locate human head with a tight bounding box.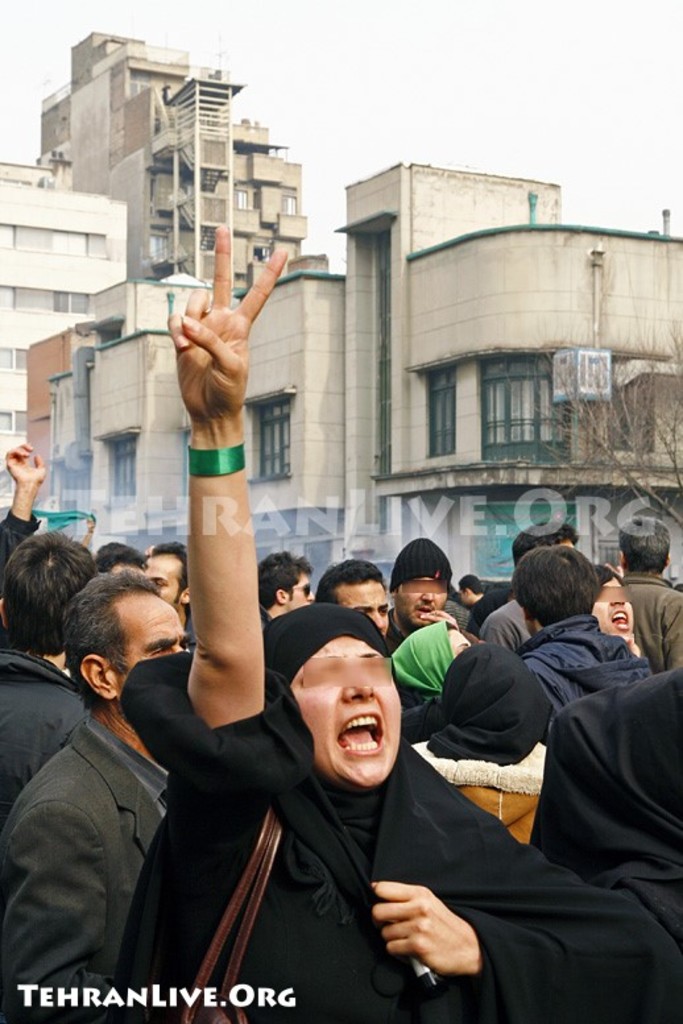
518 540 596 626.
